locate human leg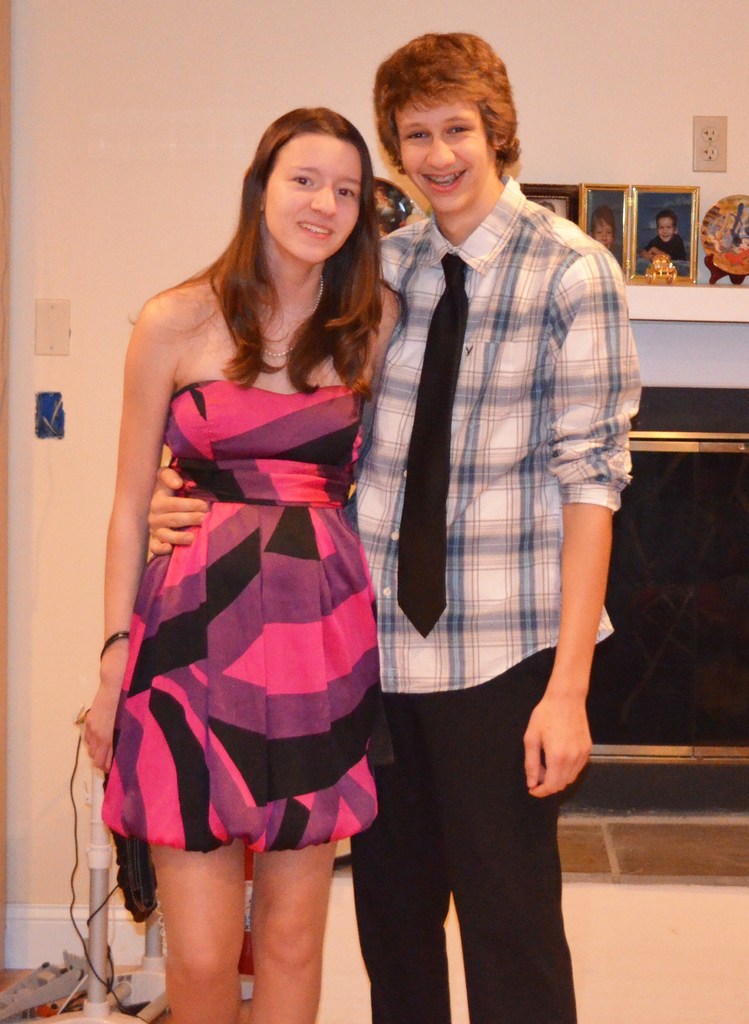
bbox=[248, 843, 339, 1023]
